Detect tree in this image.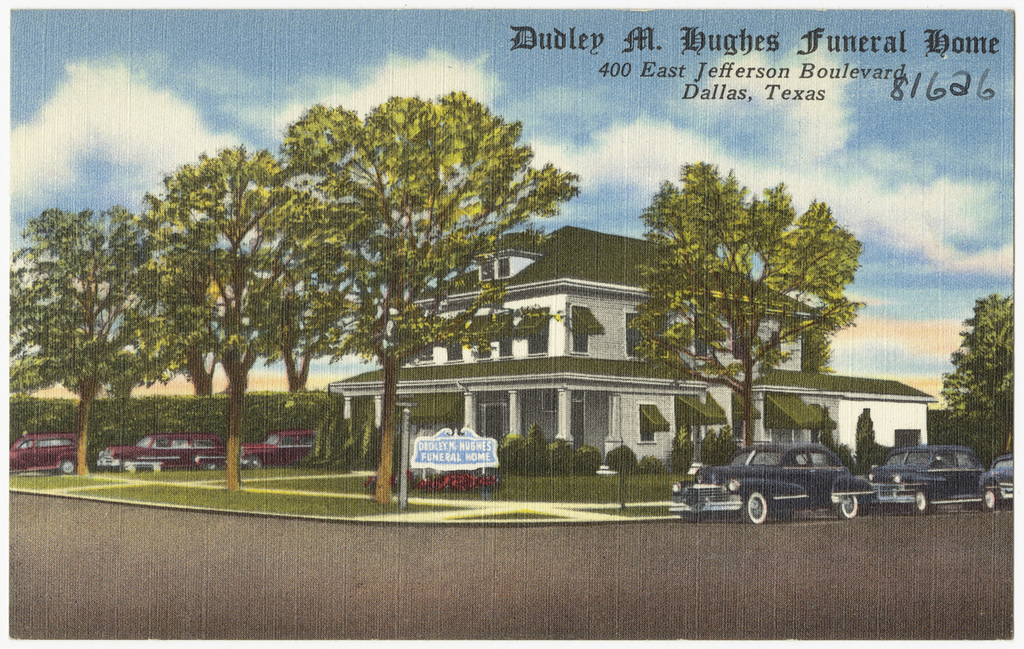
Detection: locate(134, 137, 362, 492).
